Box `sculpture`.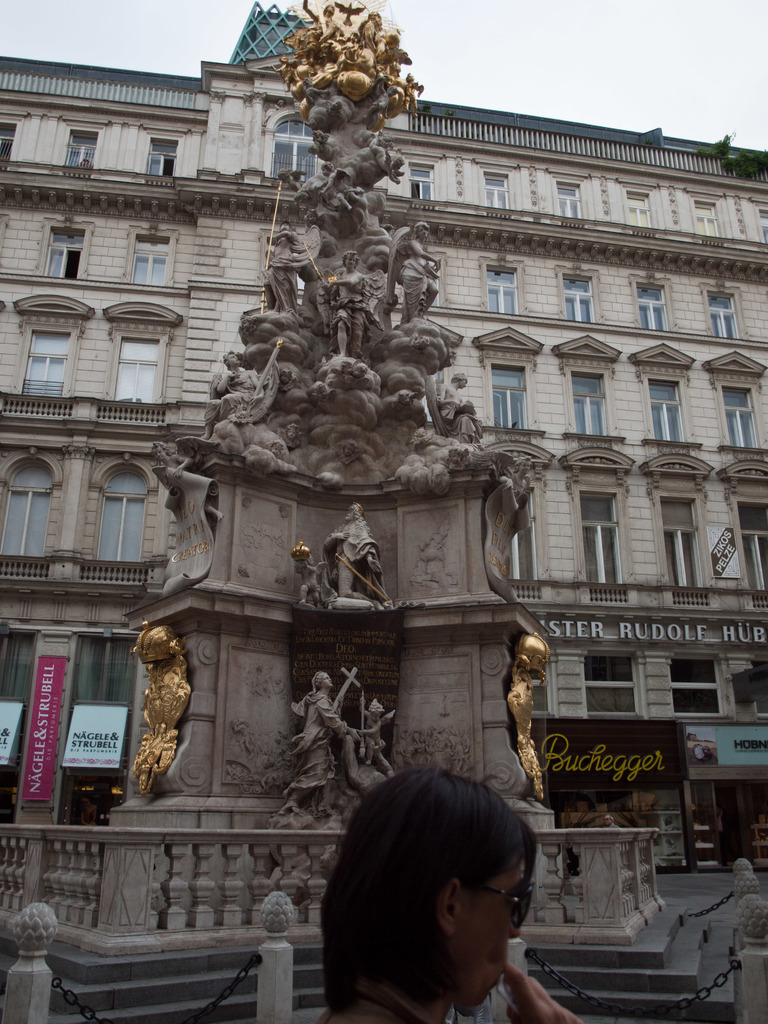
select_region(333, 360, 381, 382).
